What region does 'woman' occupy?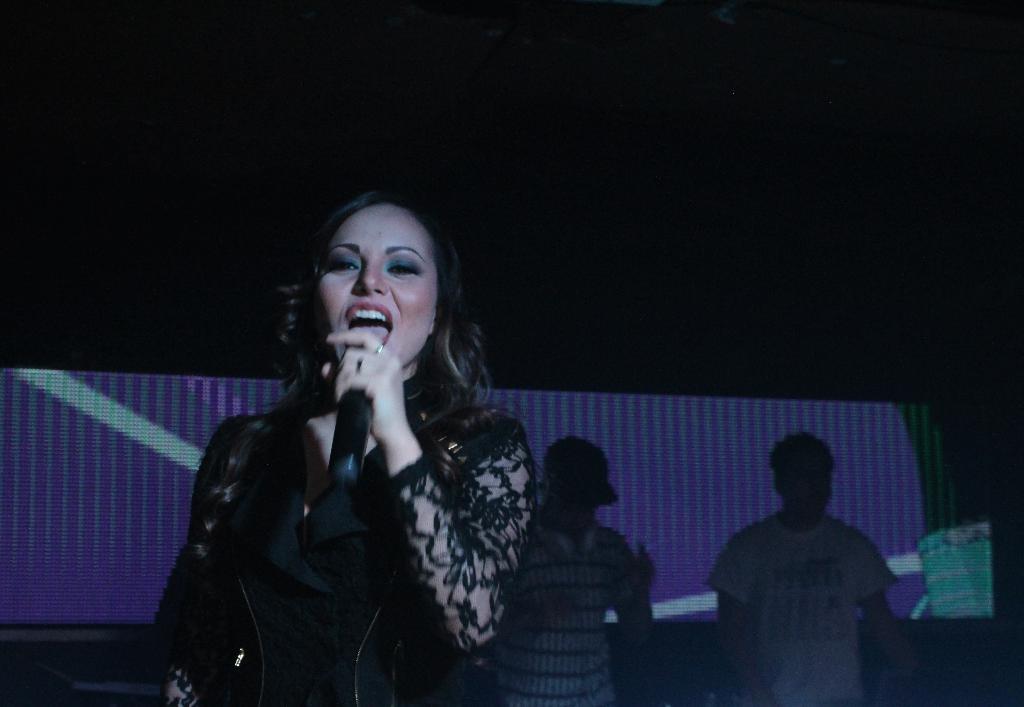
<region>157, 179, 554, 704</region>.
